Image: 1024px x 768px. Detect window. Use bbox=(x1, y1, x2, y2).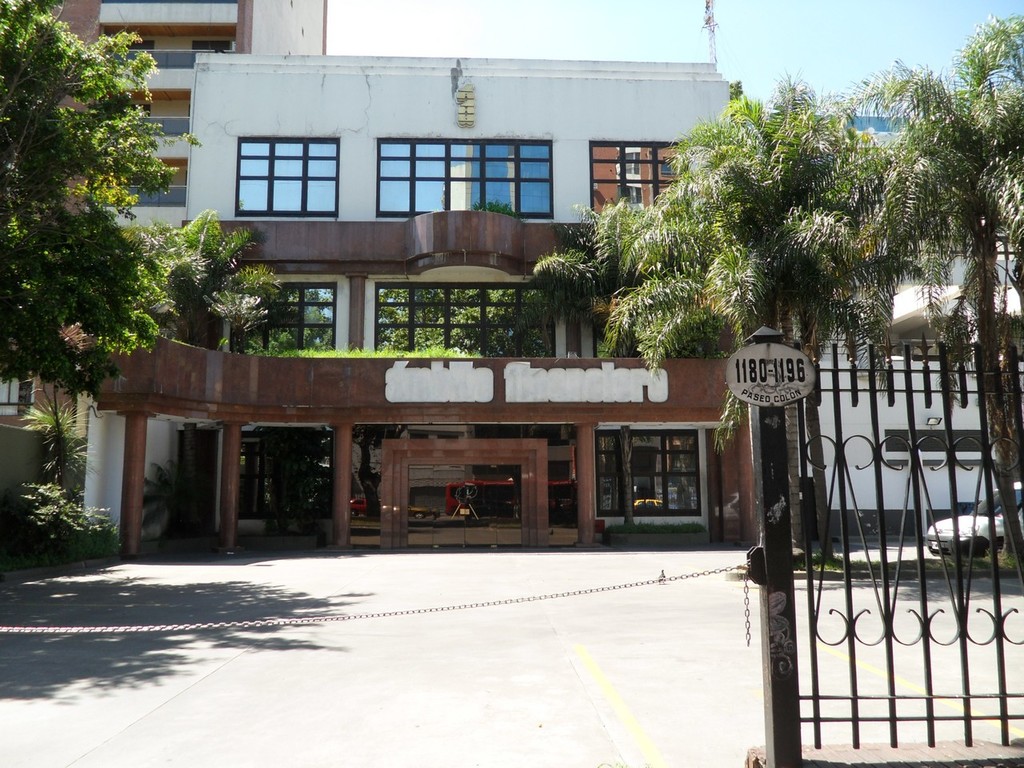
bbox=(187, 40, 233, 54).
